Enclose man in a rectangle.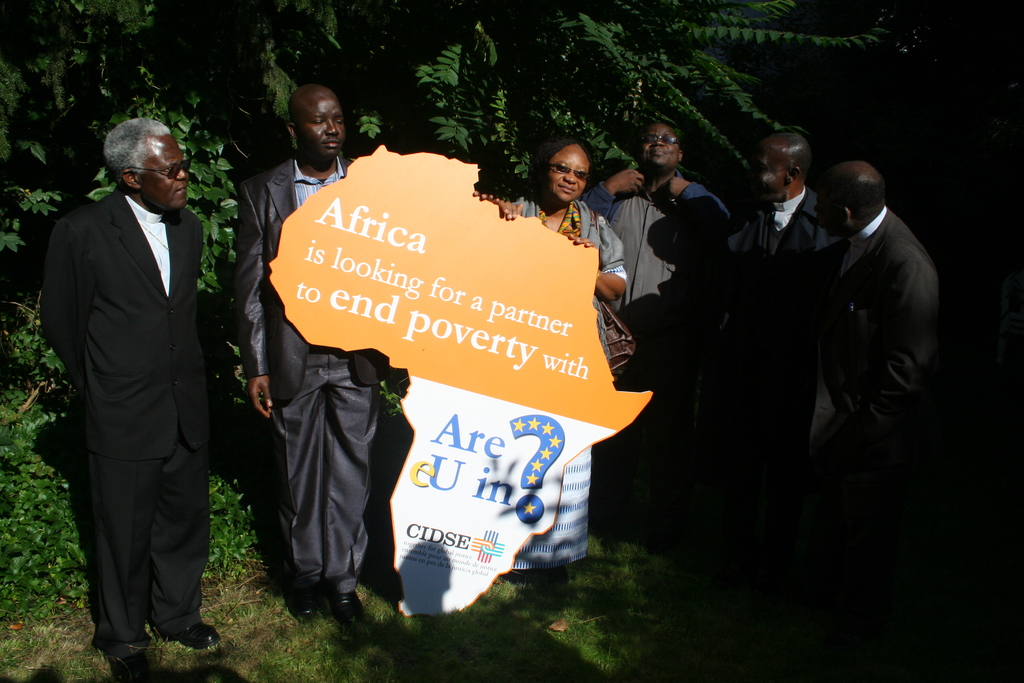
(x1=38, y1=73, x2=234, y2=673).
